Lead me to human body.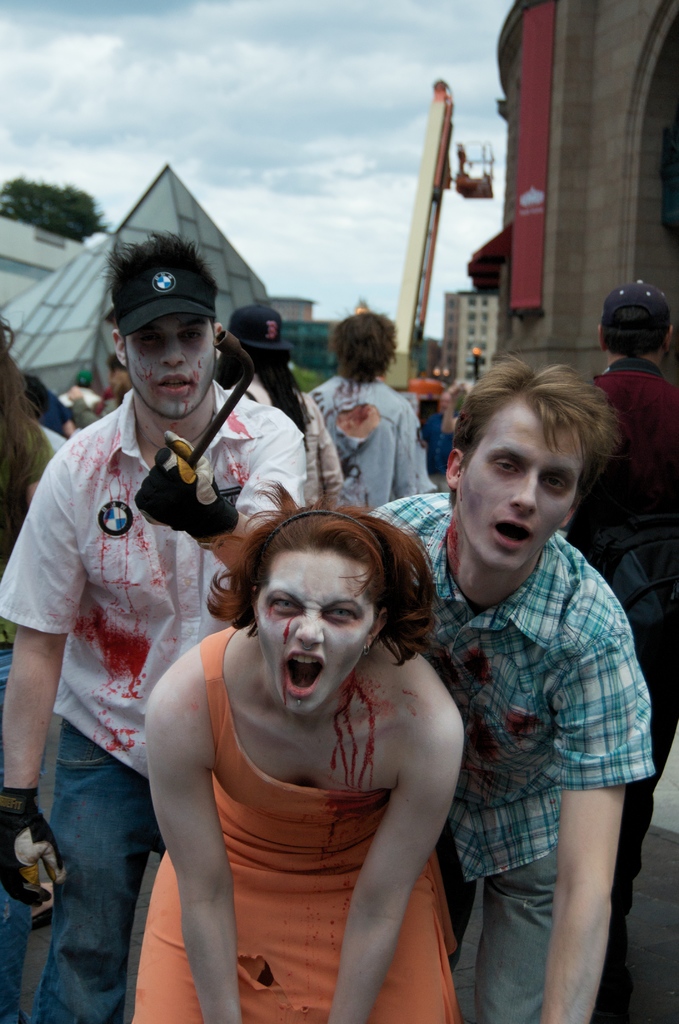
Lead to locate(416, 409, 467, 498).
